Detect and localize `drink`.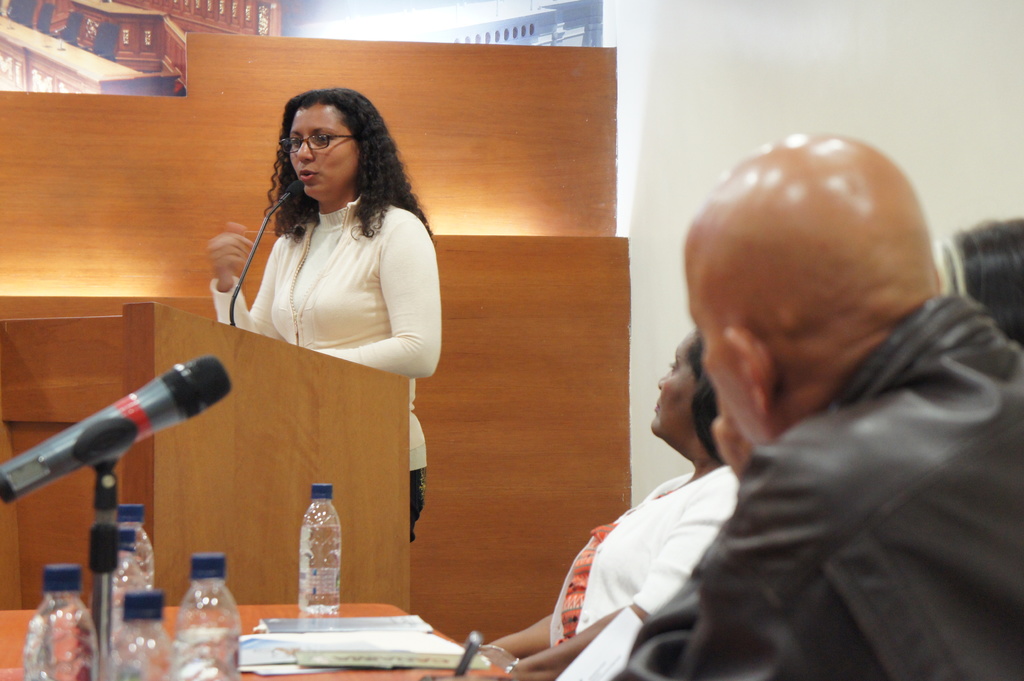
Localized at bbox=(118, 592, 178, 680).
